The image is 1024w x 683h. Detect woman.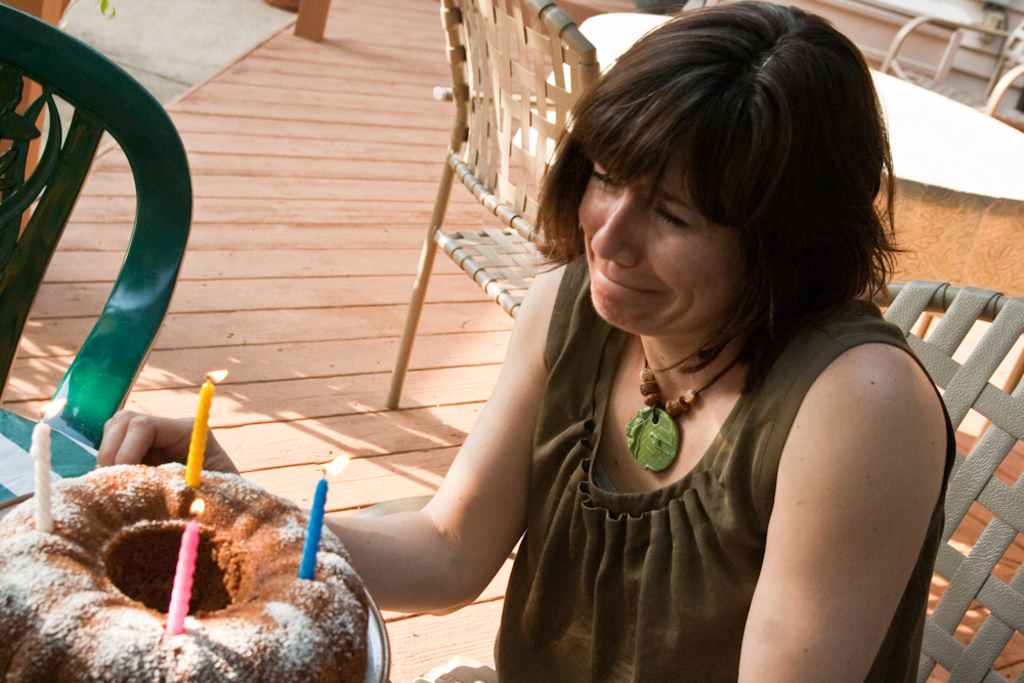
Detection: x1=97, y1=0, x2=951, y2=682.
